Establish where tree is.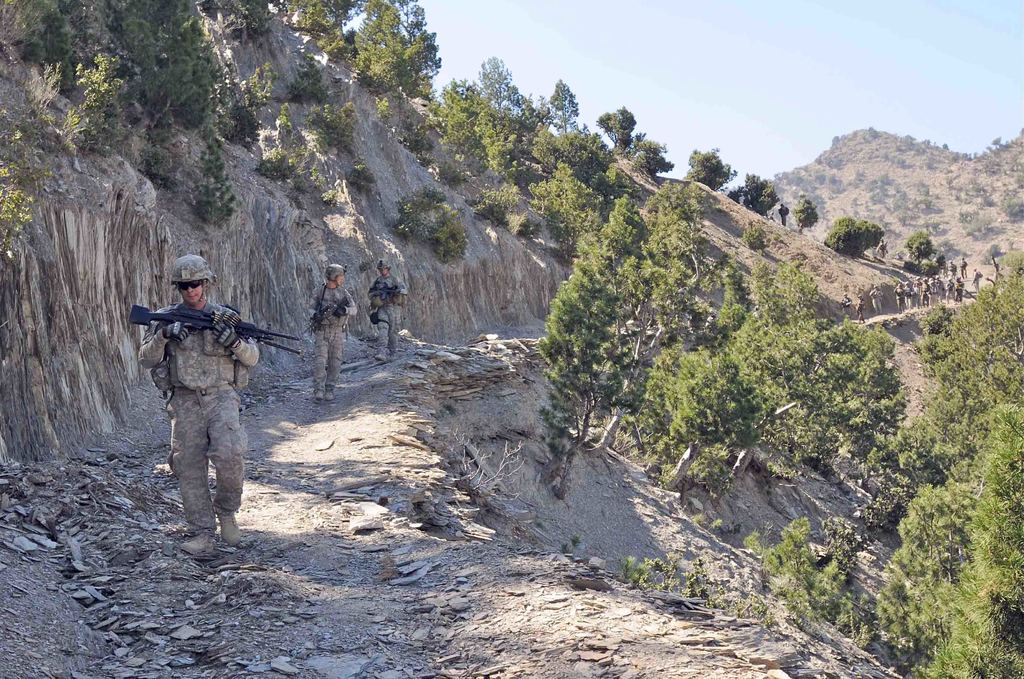
Established at left=602, top=104, right=649, bottom=151.
